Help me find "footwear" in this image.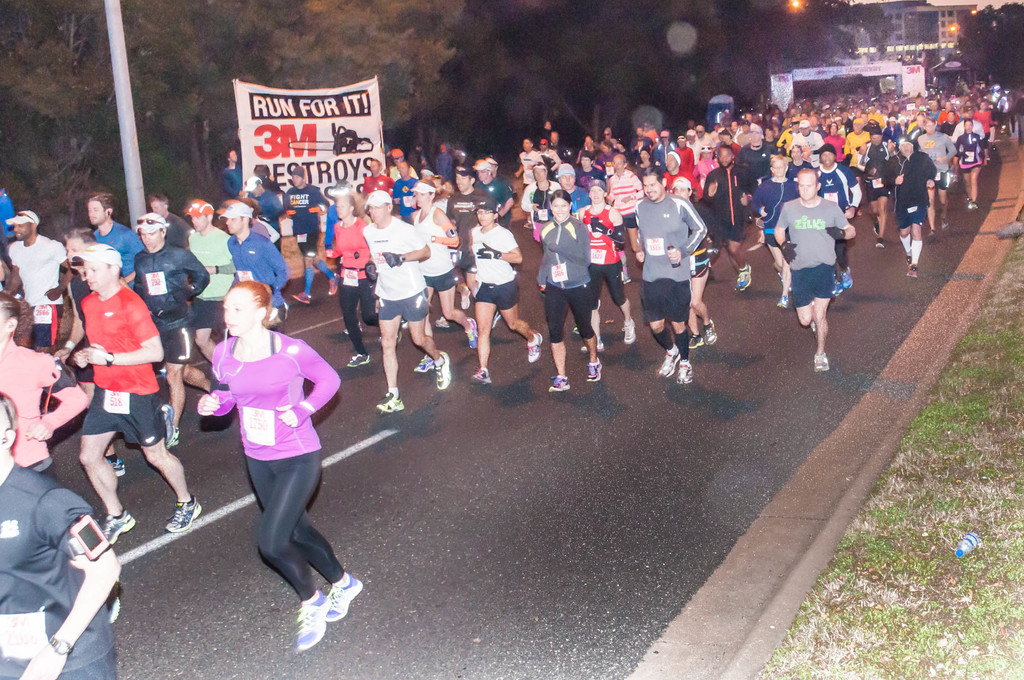
Found it: (626,278,634,286).
